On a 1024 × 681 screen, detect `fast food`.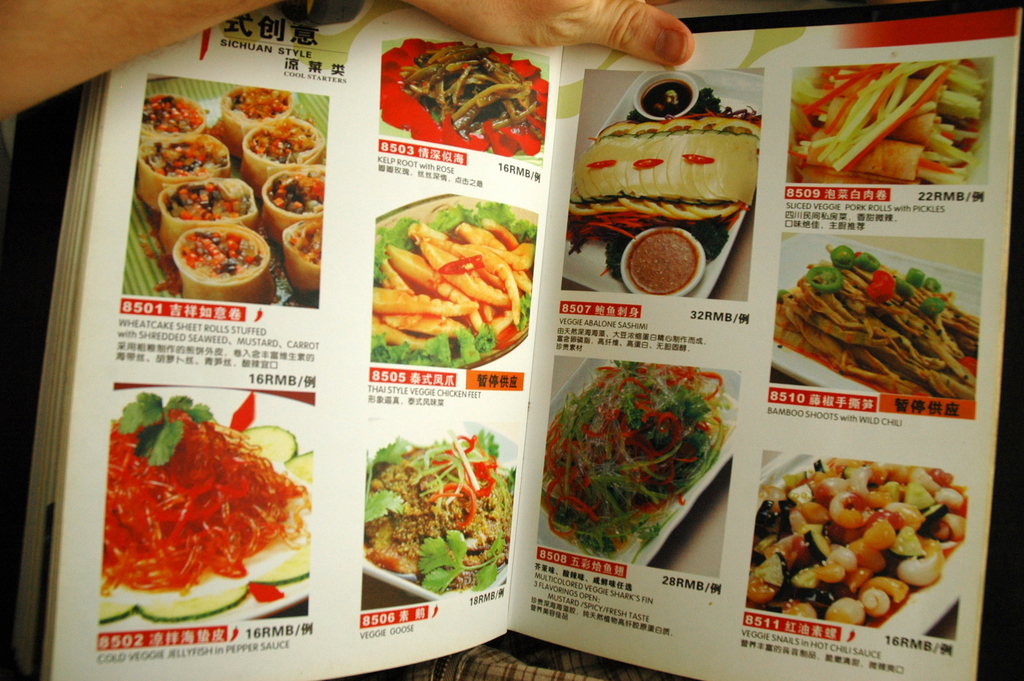
<region>138, 86, 325, 308</region>.
